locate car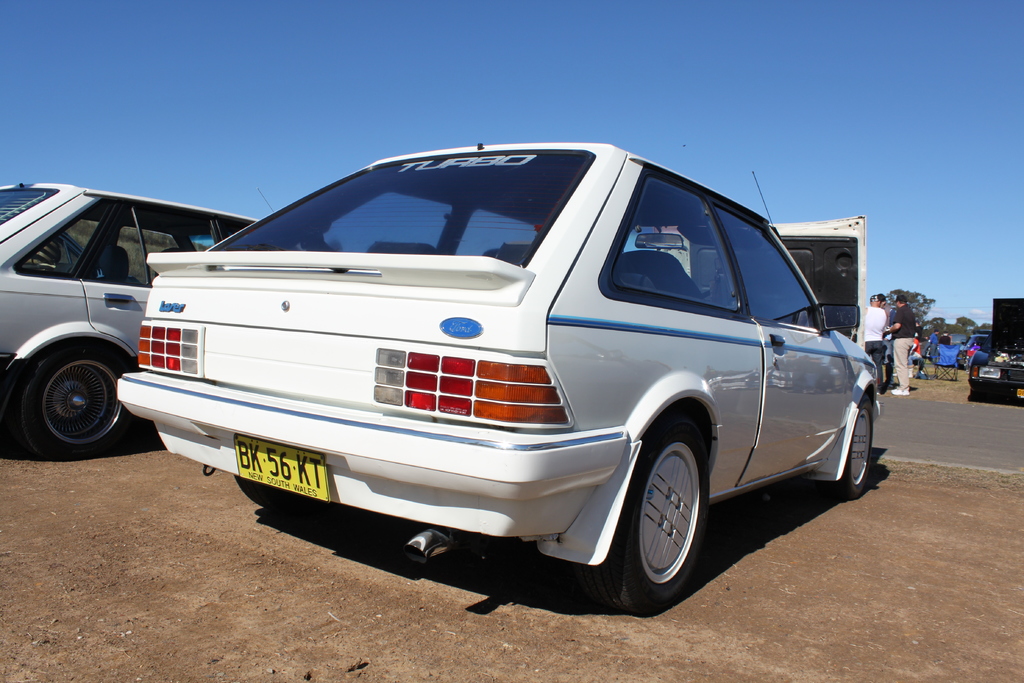
0,182,275,457
